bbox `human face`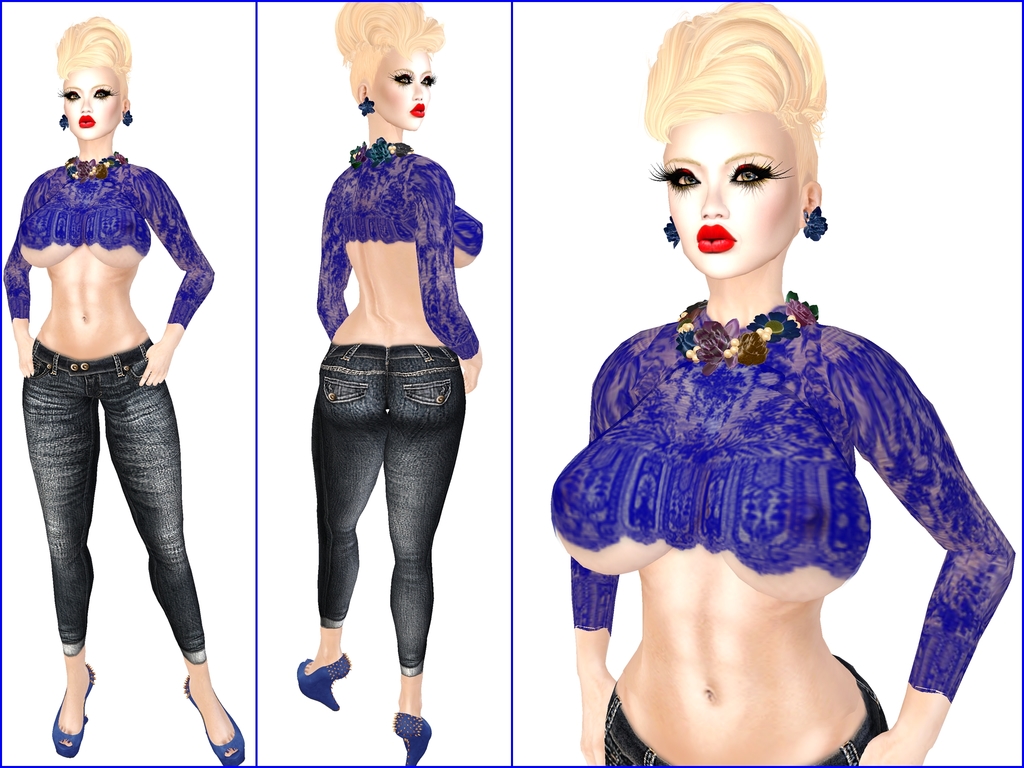
376/54/436/127
